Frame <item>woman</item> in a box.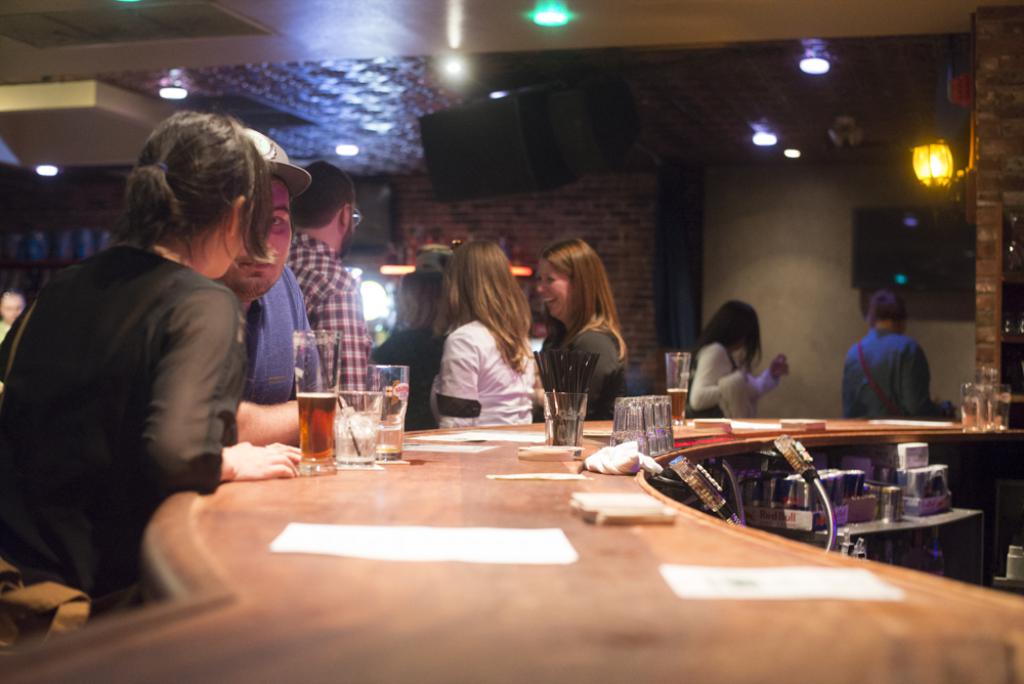
x1=536 y1=239 x2=635 y2=415.
